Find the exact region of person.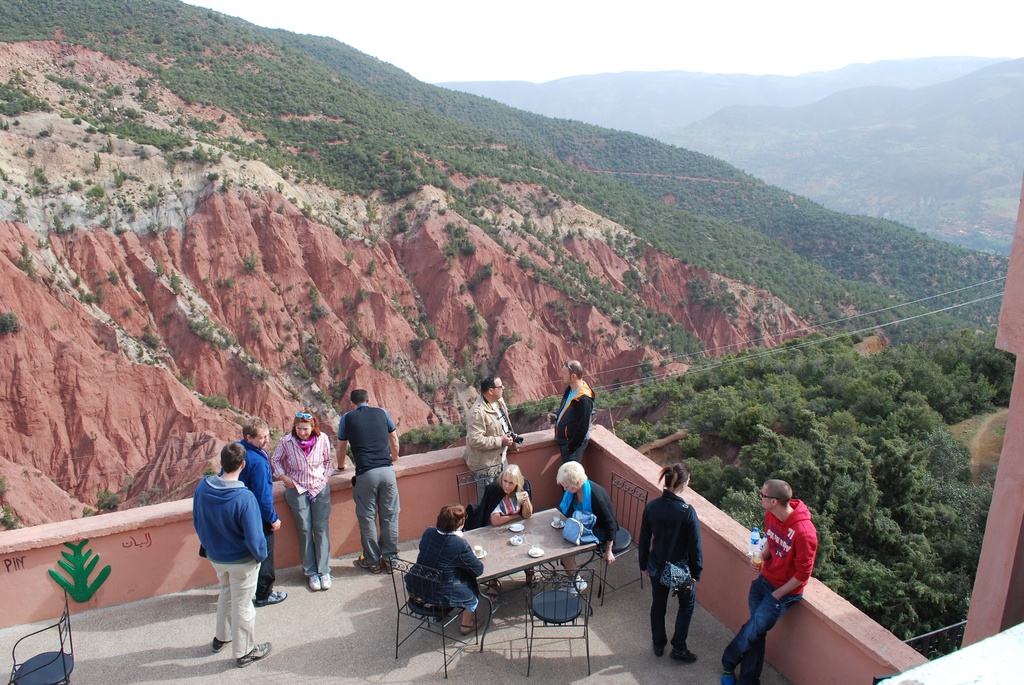
Exact region: [333, 392, 399, 580].
